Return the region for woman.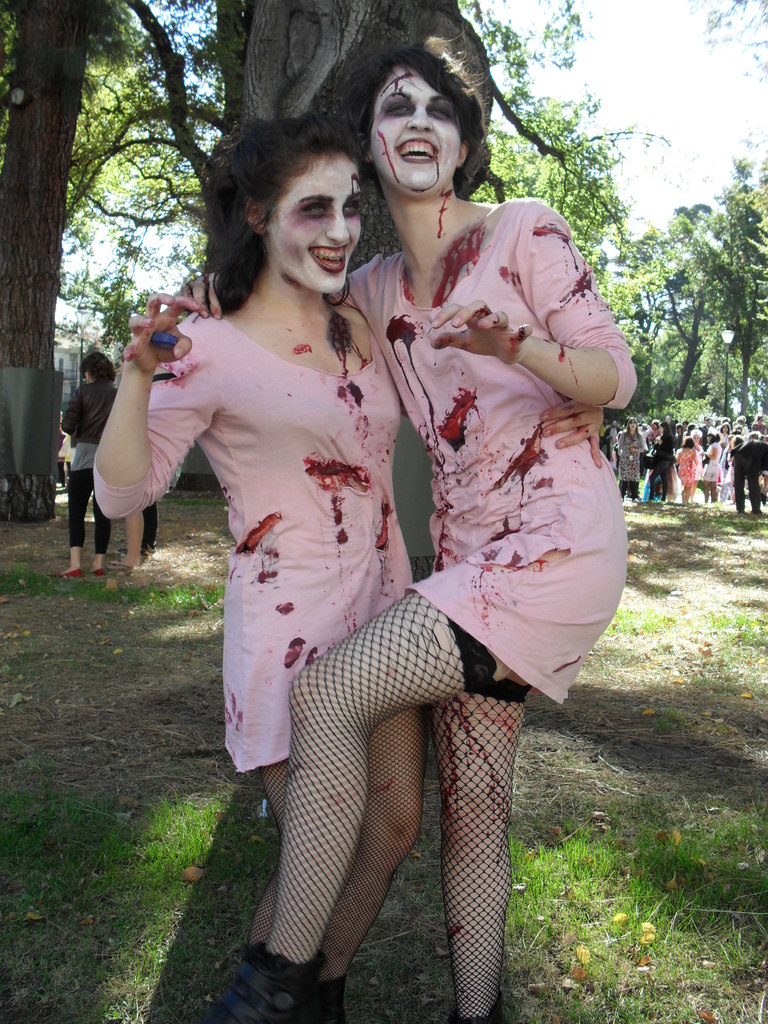
left=174, top=34, right=643, bottom=1023.
